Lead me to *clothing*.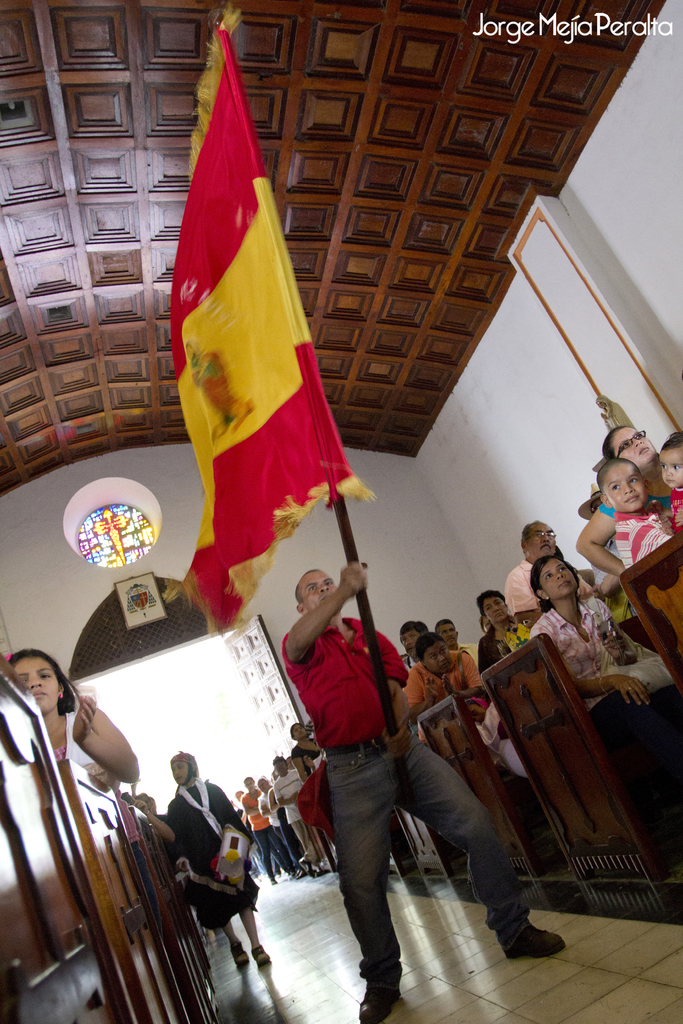
Lead to {"x1": 167, "y1": 778, "x2": 256, "y2": 935}.
